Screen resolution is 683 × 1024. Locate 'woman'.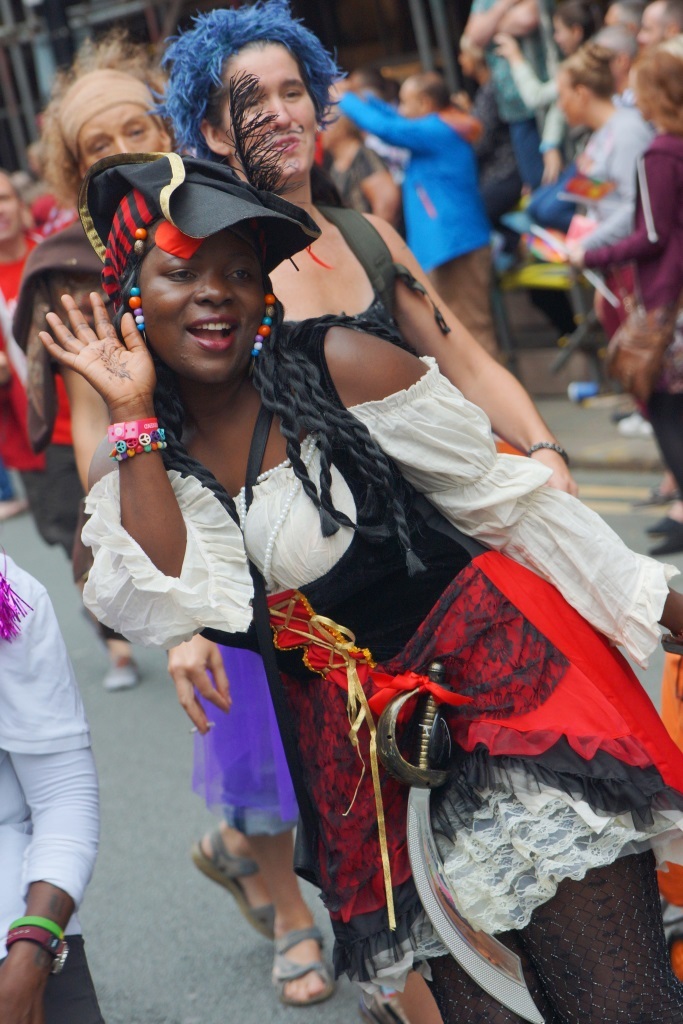
<bbox>564, 34, 682, 561</bbox>.
